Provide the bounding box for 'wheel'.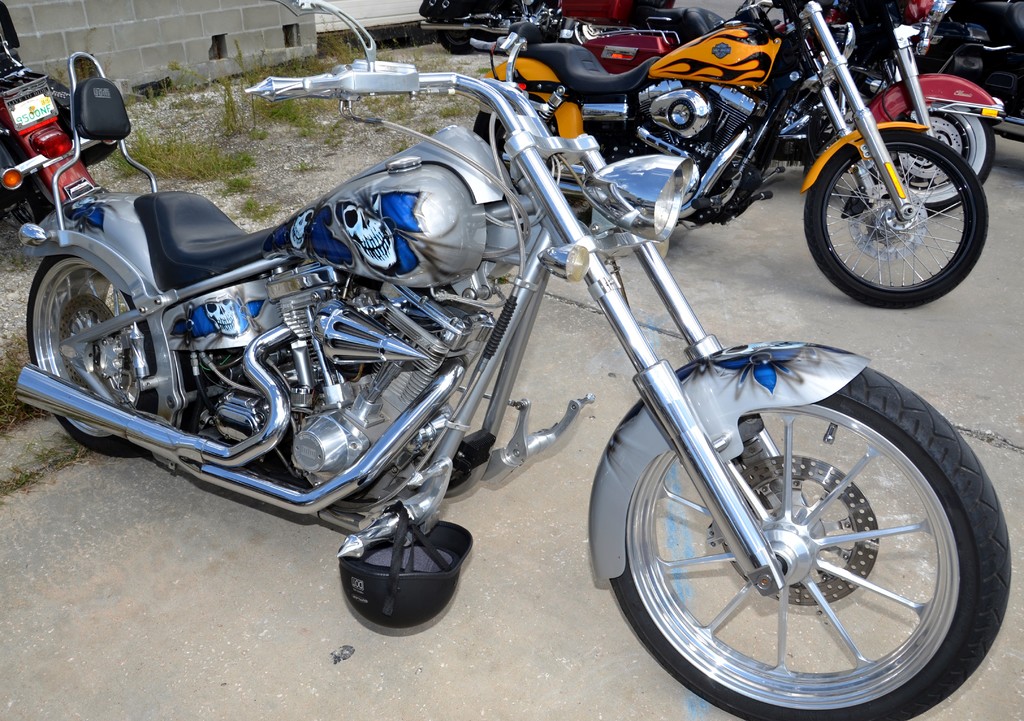
<region>611, 388, 976, 709</region>.
